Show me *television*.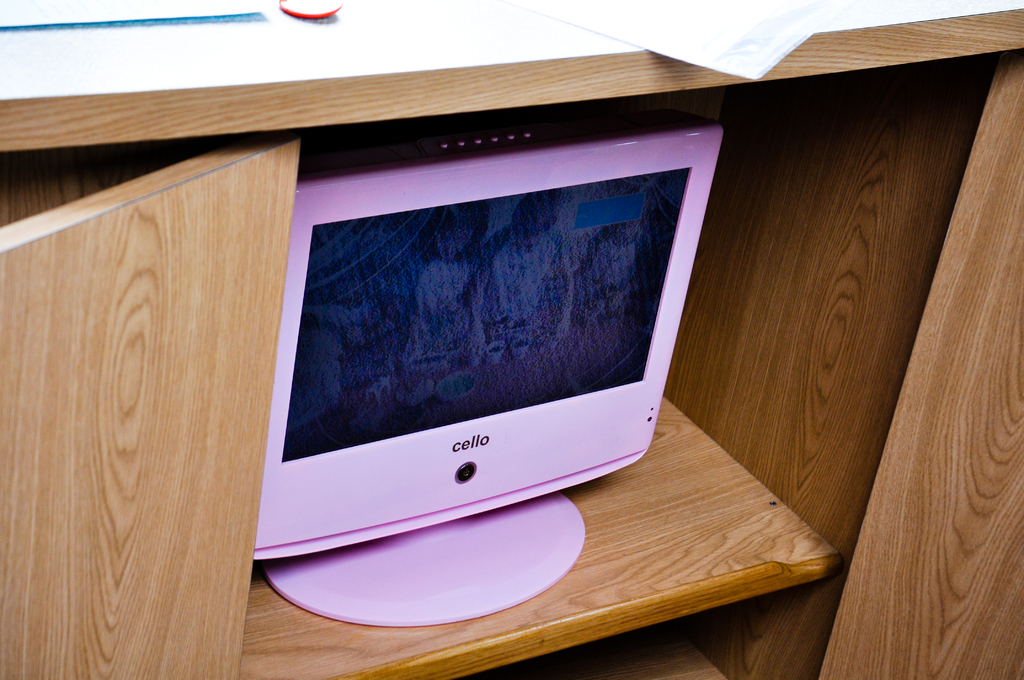
*television* is here: <box>225,117,723,627</box>.
